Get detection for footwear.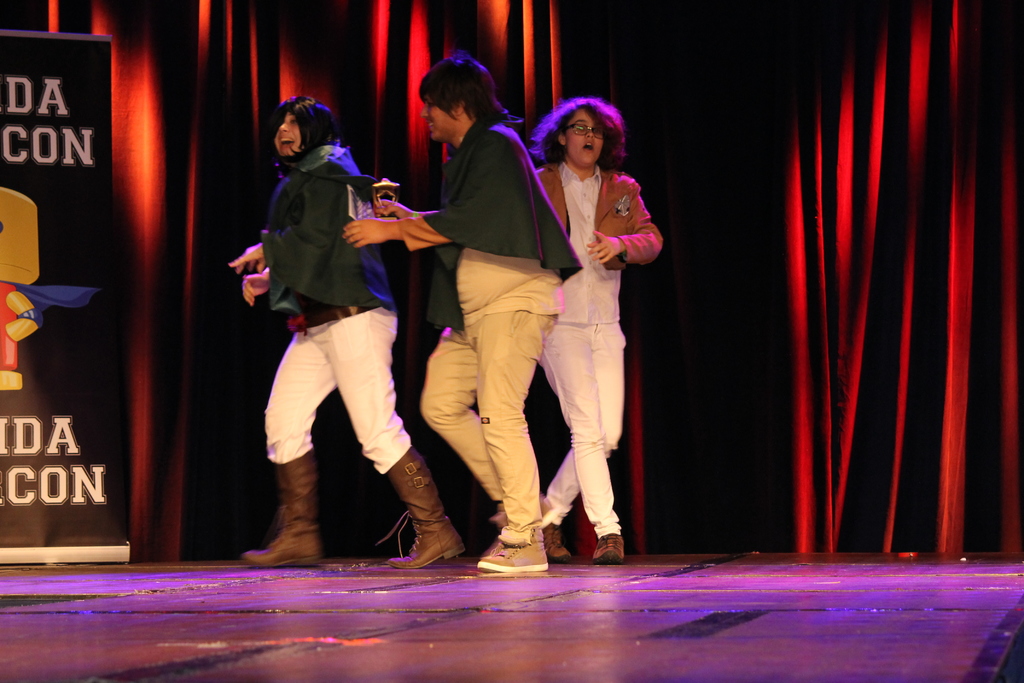
Detection: 588,527,637,567.
